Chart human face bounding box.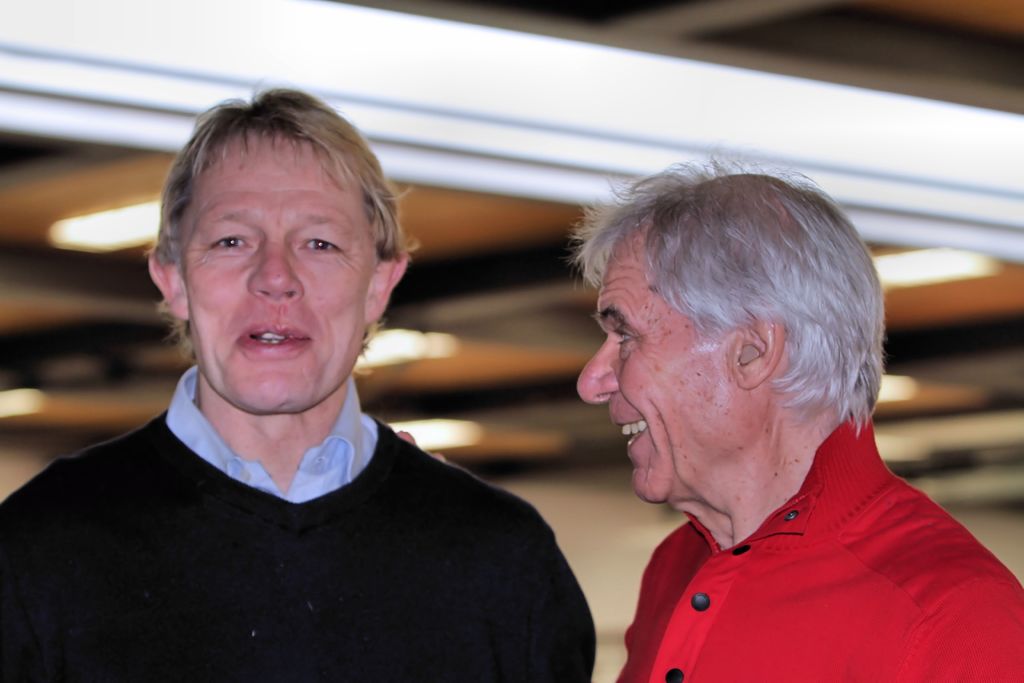
Charted: {"x1": 574, "y1": 224, "x2": 770, "y2": 503}.
